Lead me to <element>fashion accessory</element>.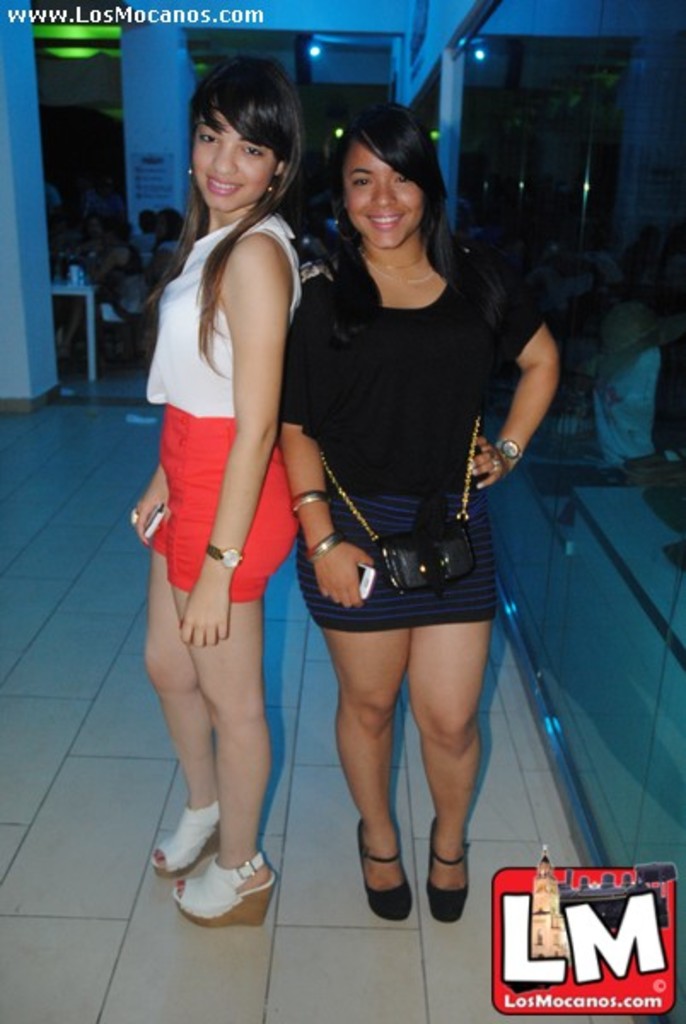
Lead to box=[497, 435, 529, 474].
